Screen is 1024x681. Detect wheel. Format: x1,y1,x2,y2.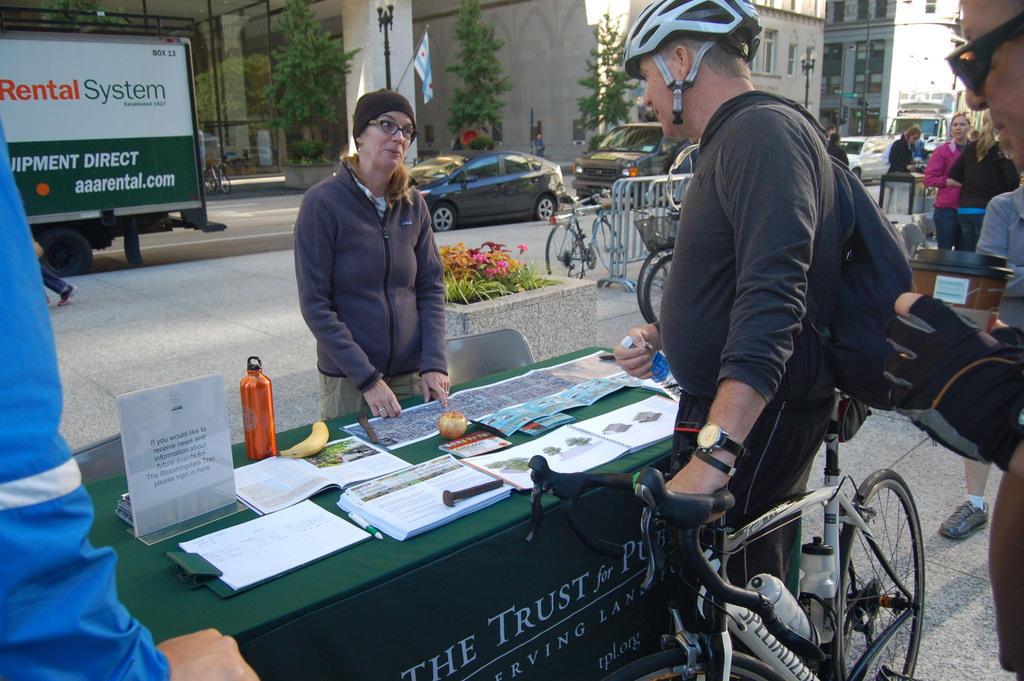
842,468,927,680.
